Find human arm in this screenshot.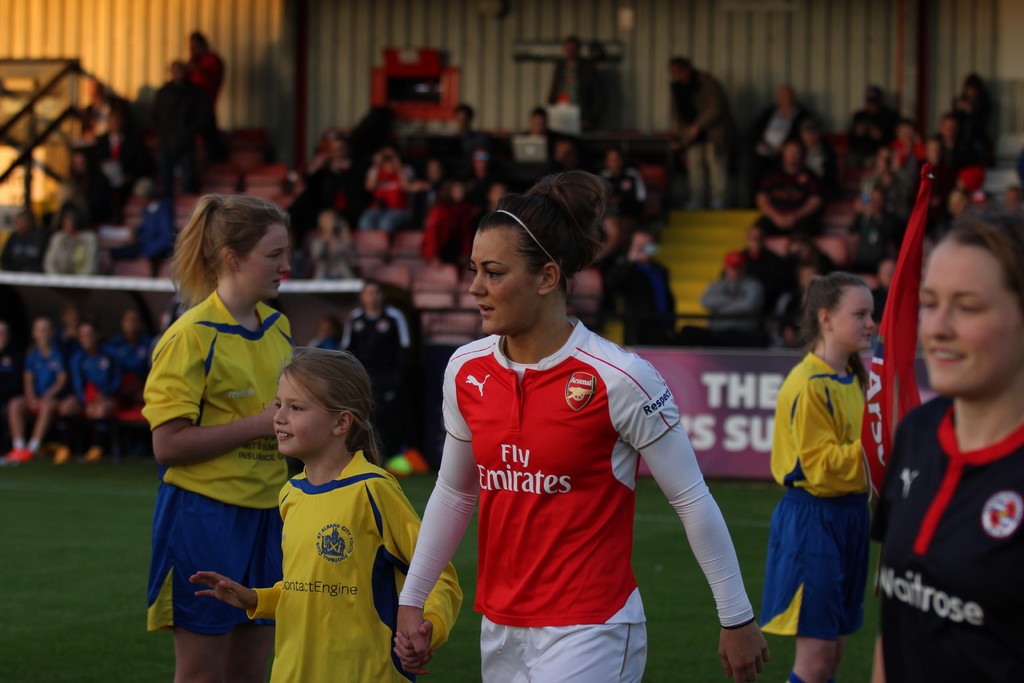
The bounding box for human arm is box(150, 320, 326, 474).
